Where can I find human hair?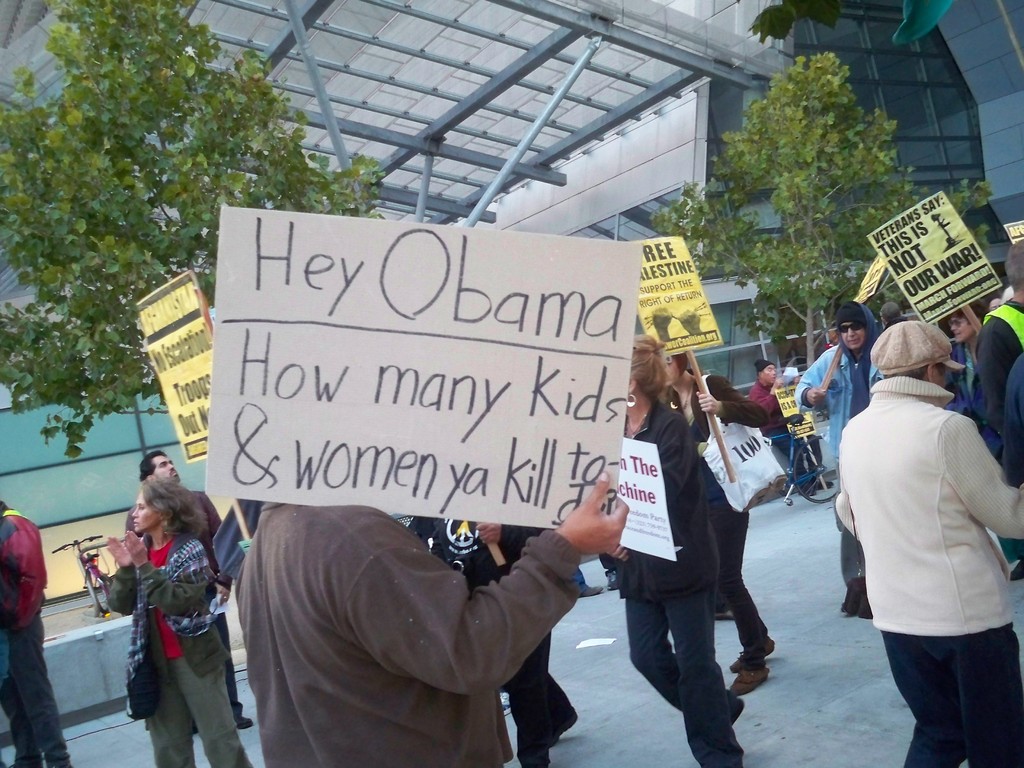
You can find it at bbox=(136, 474, 212, 539).
